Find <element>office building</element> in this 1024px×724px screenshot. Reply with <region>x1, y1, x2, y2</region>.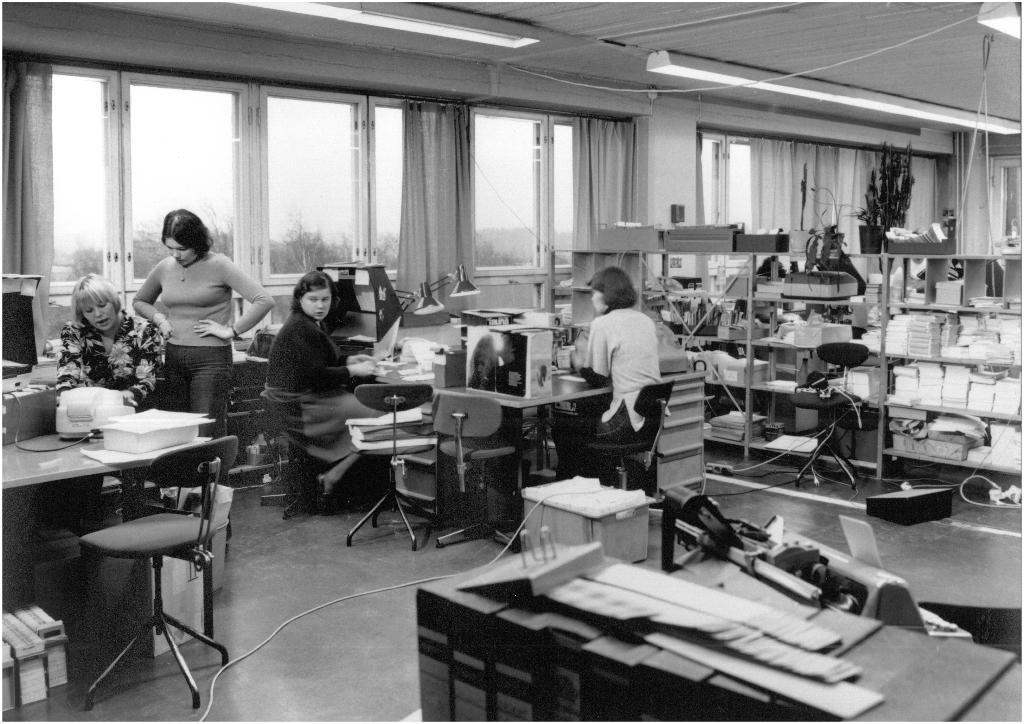
<region>135, 0, 953, 712</region>.
